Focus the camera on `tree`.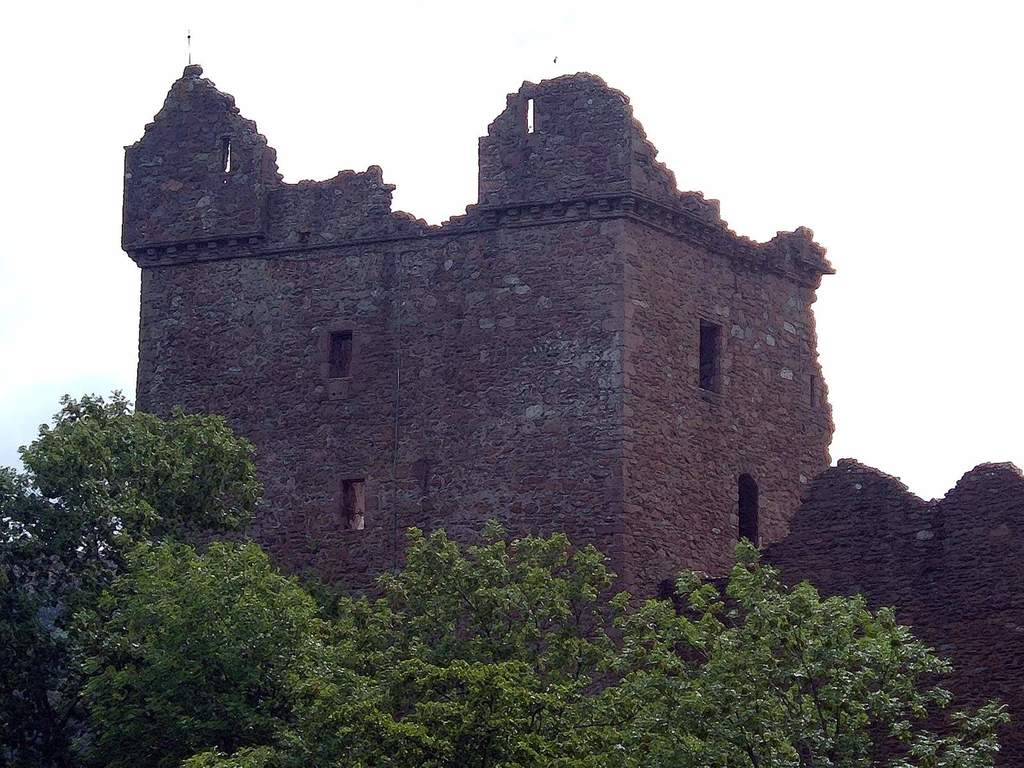
Focus region: l=24, t=354, r=365, b=708.
